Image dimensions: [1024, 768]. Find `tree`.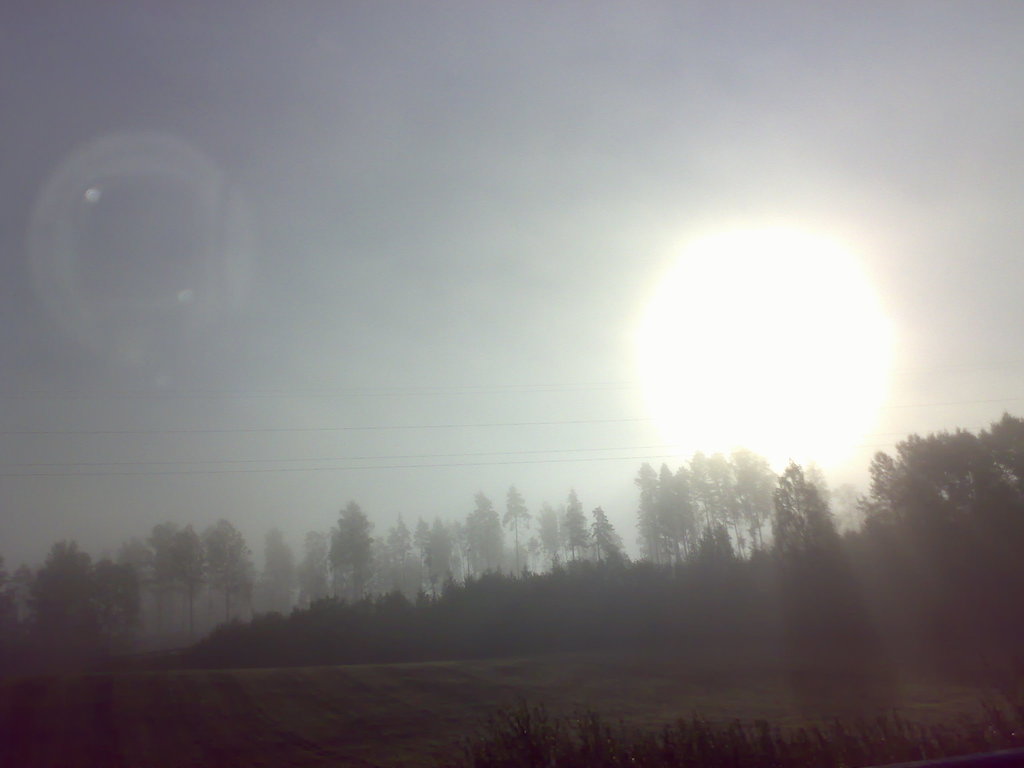
148/520/183/632.
